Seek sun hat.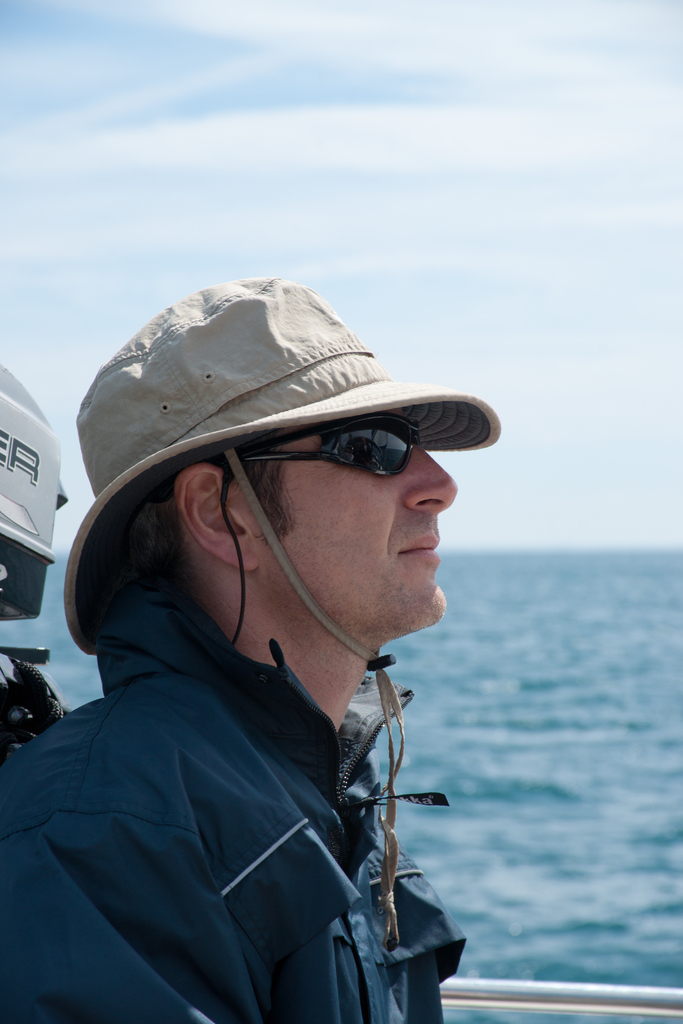
[x1=59, y1=276, x2=509, y2=662].
